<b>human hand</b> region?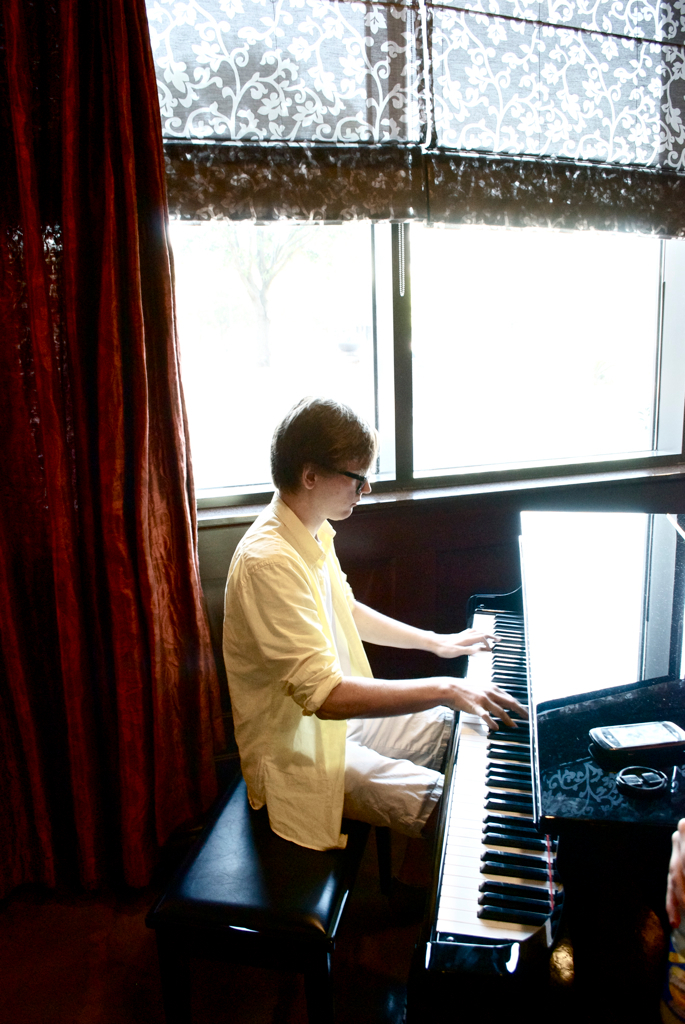
(434, 627, 499, 663)
